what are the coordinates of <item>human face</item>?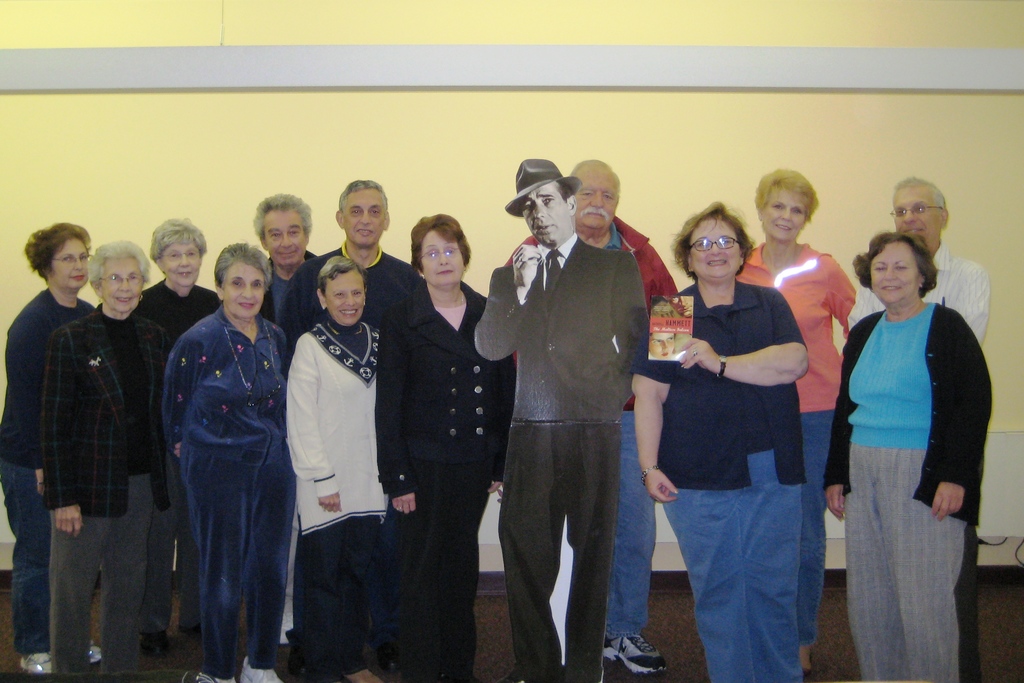
(868,239,919,299).
